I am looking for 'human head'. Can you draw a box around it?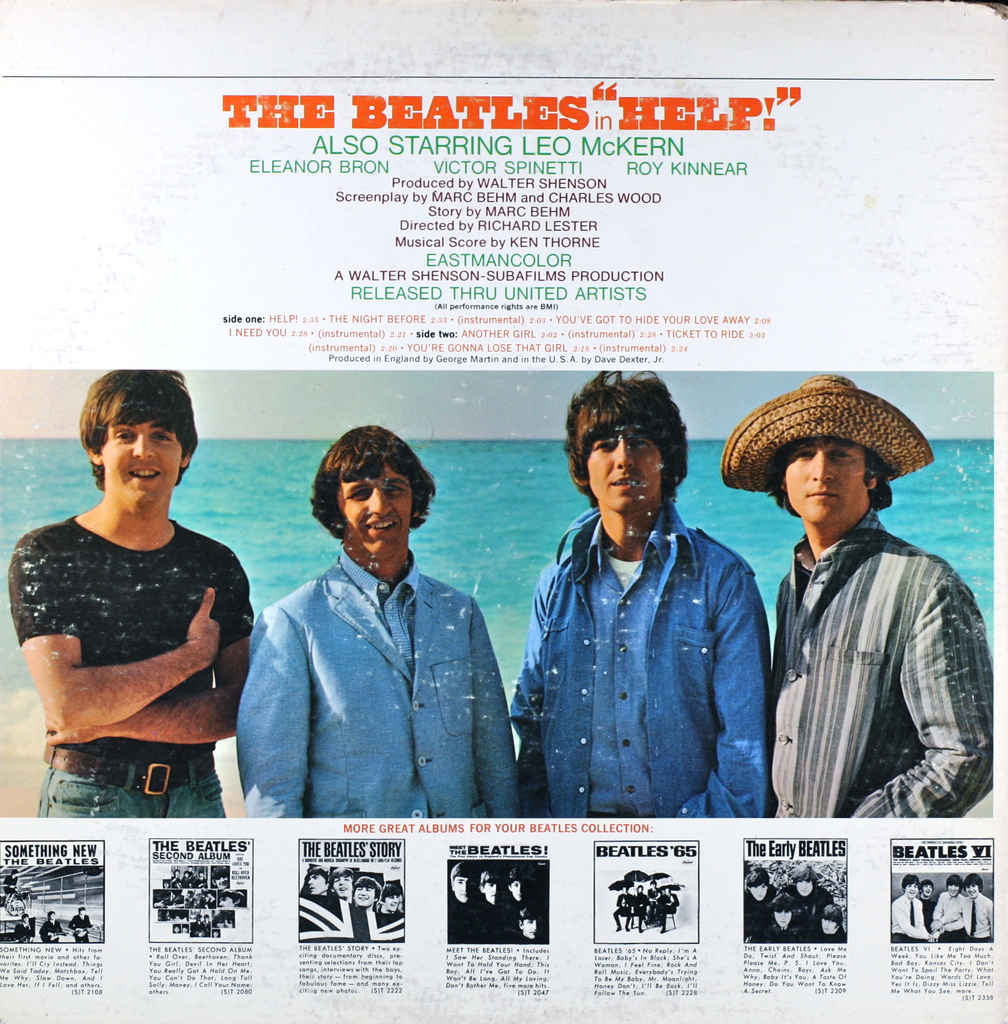
Sure, the bounding box is detection(819, 904, 843, 937).
